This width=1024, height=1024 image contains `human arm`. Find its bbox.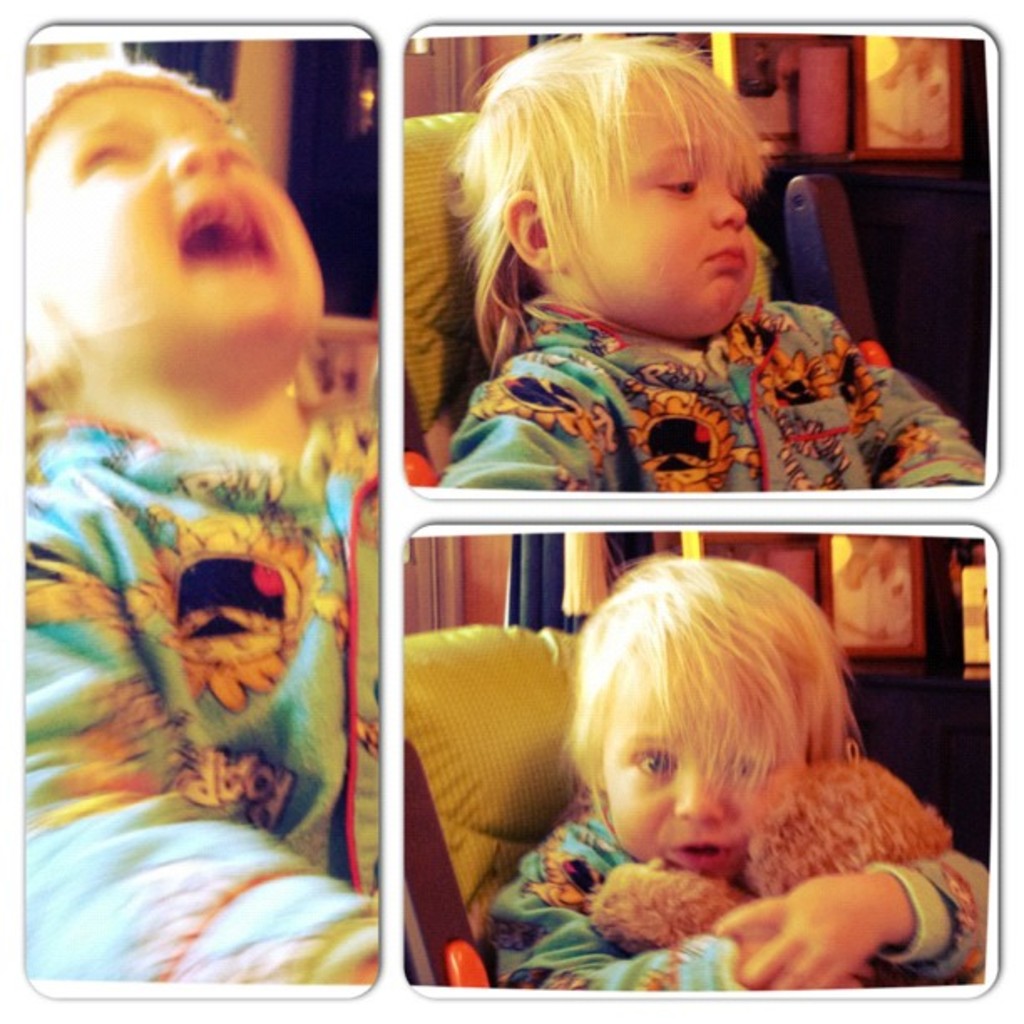
locate(708, 862, 980, 997).
